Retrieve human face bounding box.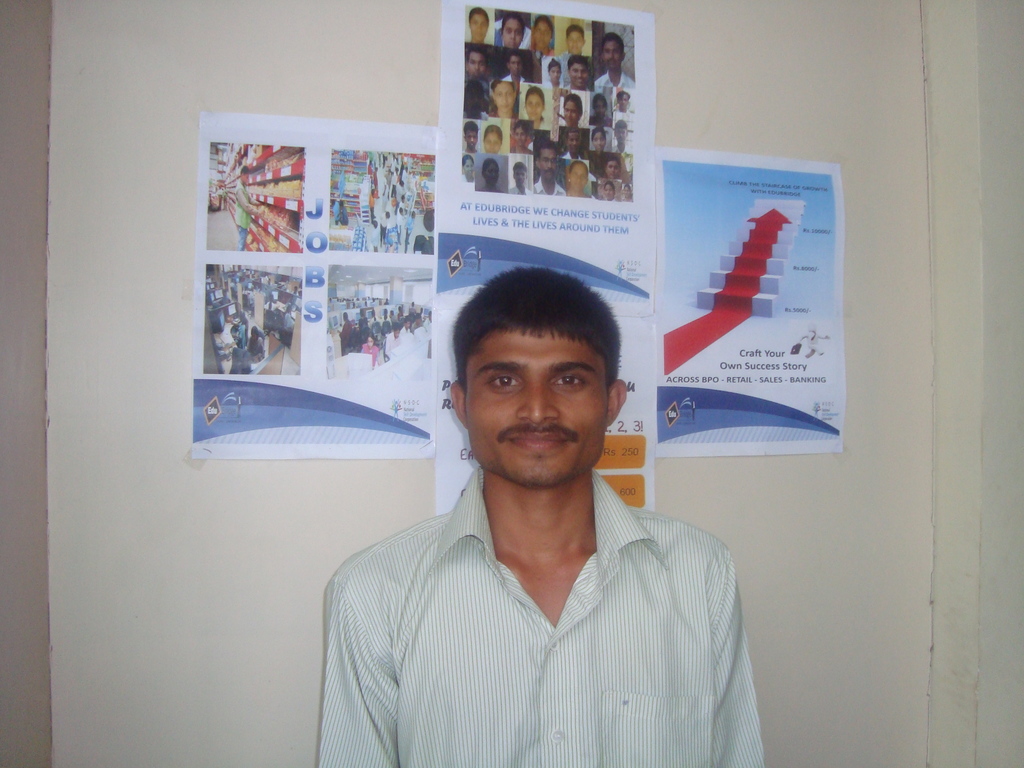
Bounding box: <box>525,93,544,119</box>.
